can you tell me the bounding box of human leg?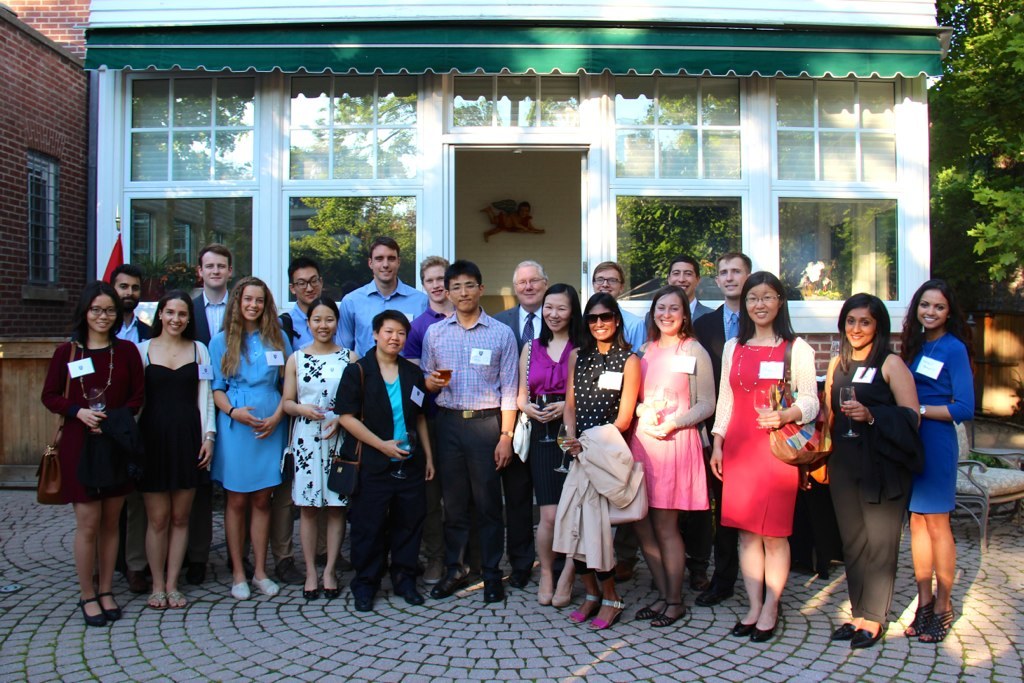
{"x1": 89, "y1": 295, "x2": 111, "y2": 332}.
